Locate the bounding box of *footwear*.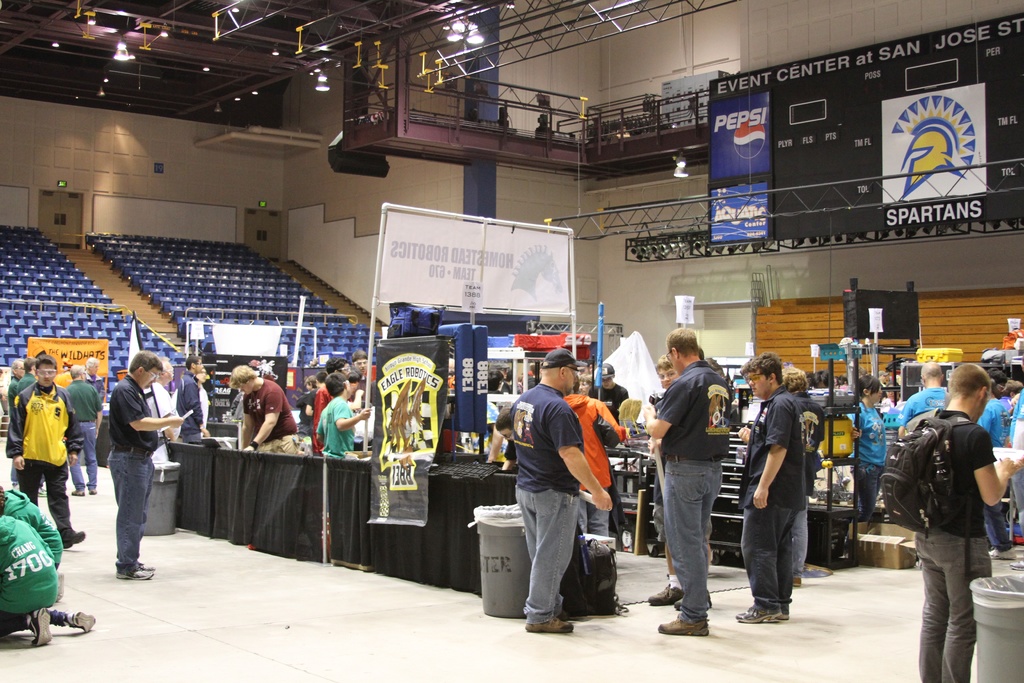
Bounding box: [673,595,712,610].
